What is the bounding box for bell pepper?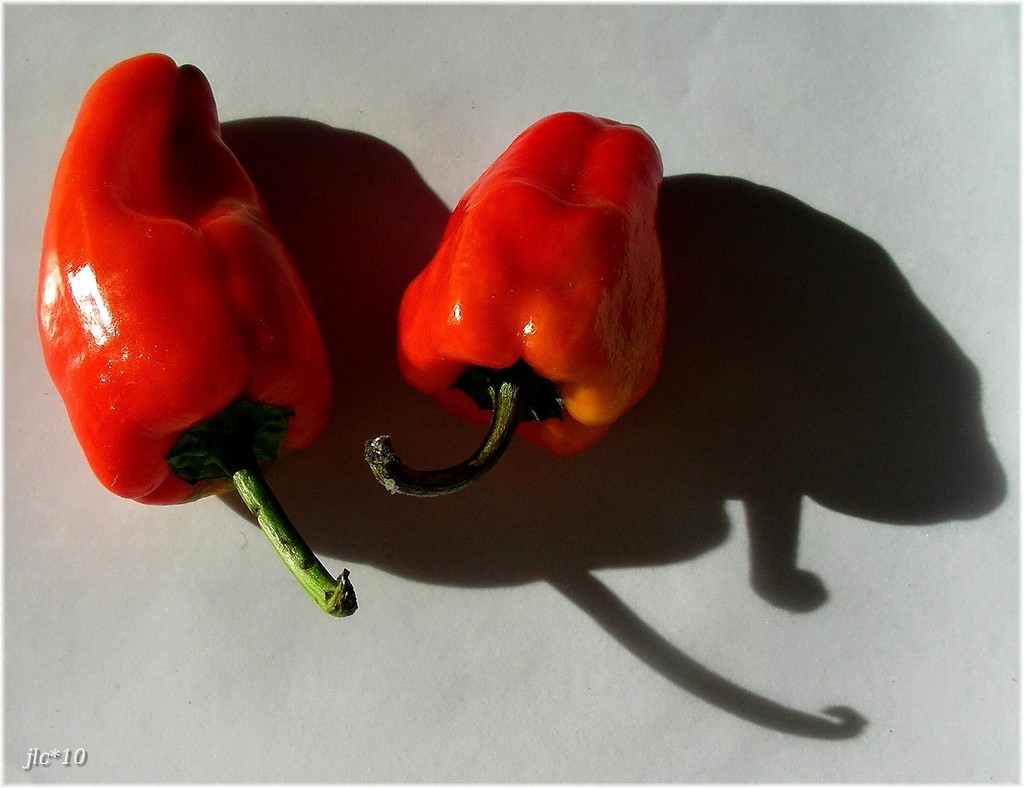
[left=369, top=112, right=664, bottom=500].
